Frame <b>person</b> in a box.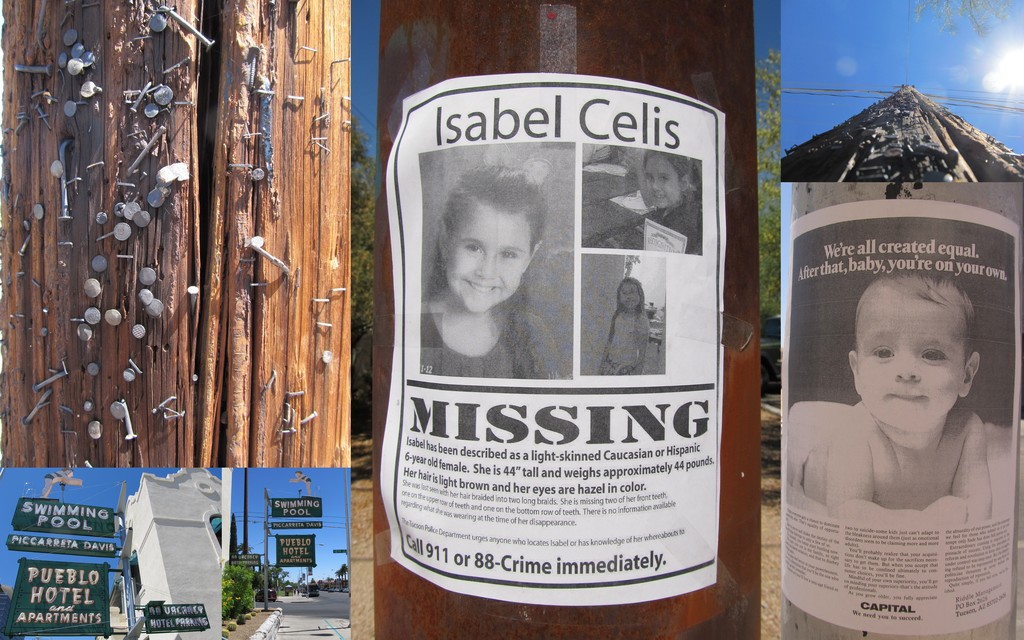
[left=420, top=168, right=562, bottom=378].
